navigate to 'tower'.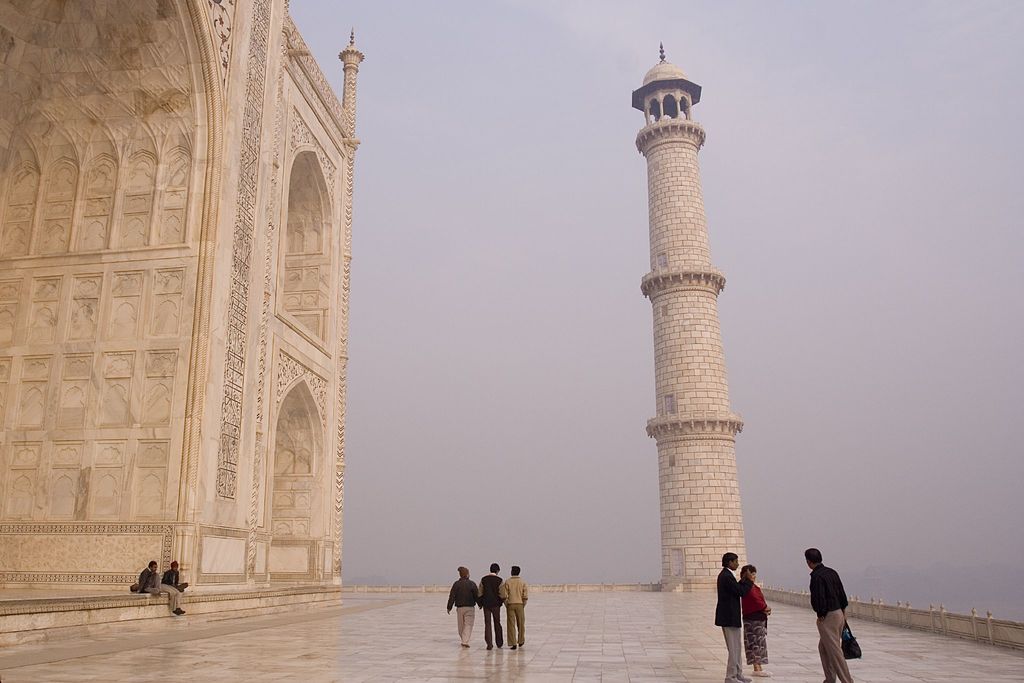
Navigation target: Rect(308, 12, 372, 131).
